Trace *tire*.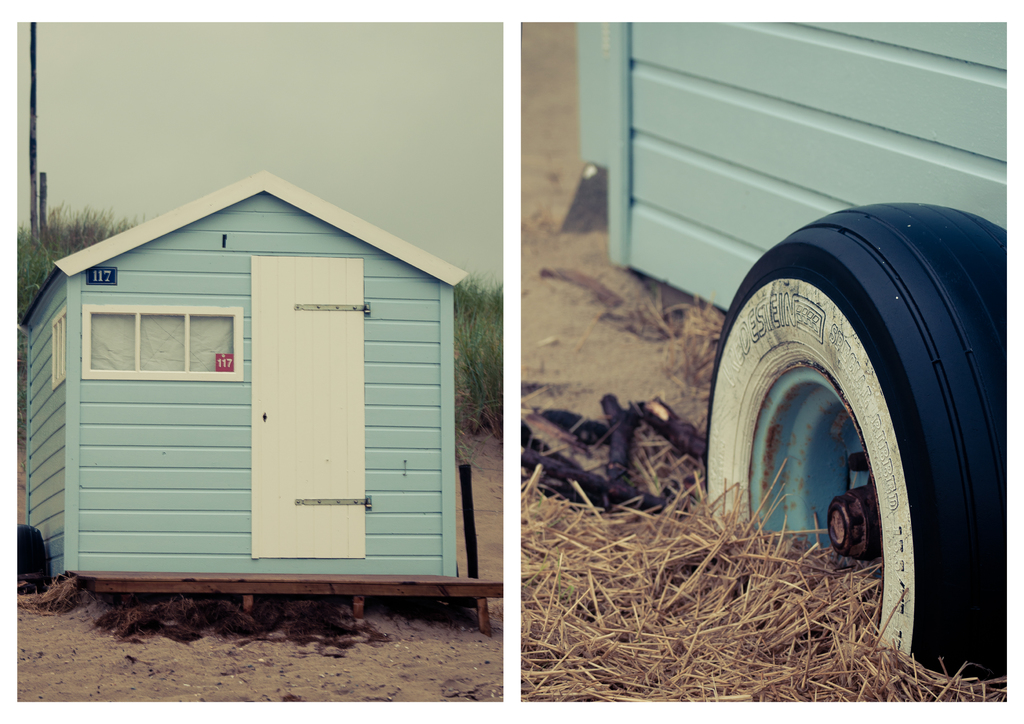
Traced to region(700, 191, 1008, 686).
